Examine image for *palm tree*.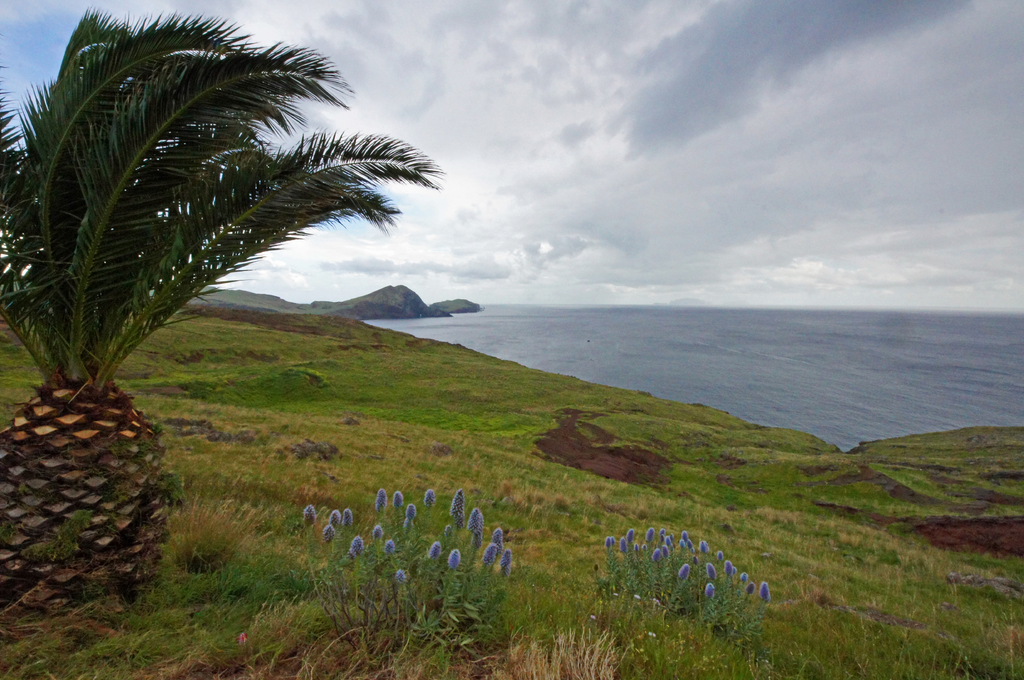
Examination result: box=[30, 24, 415, 447].
